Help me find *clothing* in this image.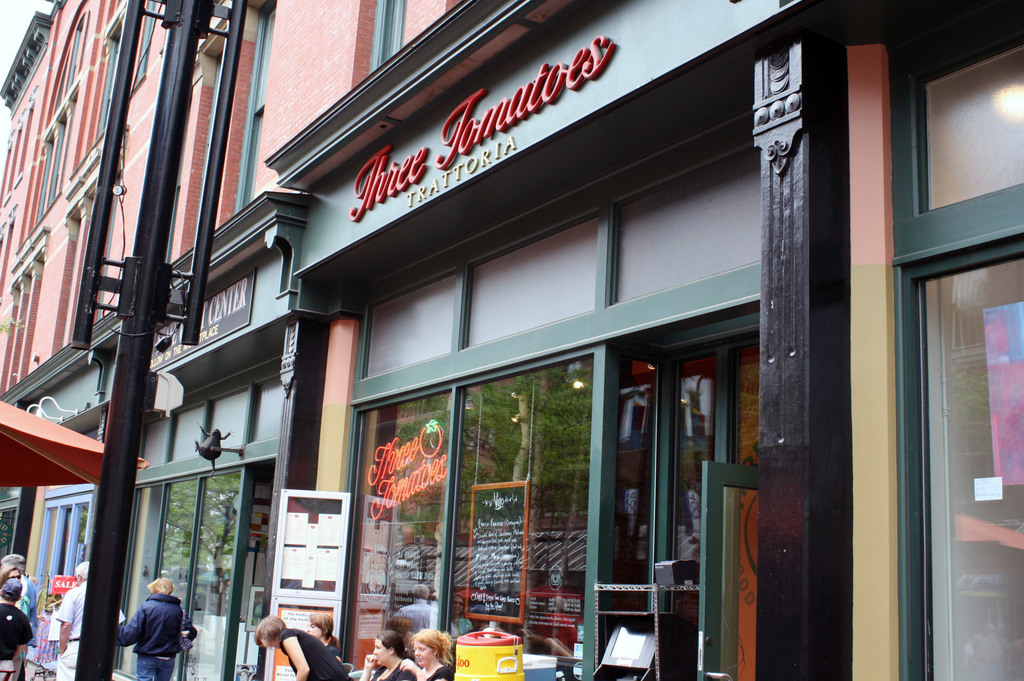
Found it: region(274, 627, 349, 680).
